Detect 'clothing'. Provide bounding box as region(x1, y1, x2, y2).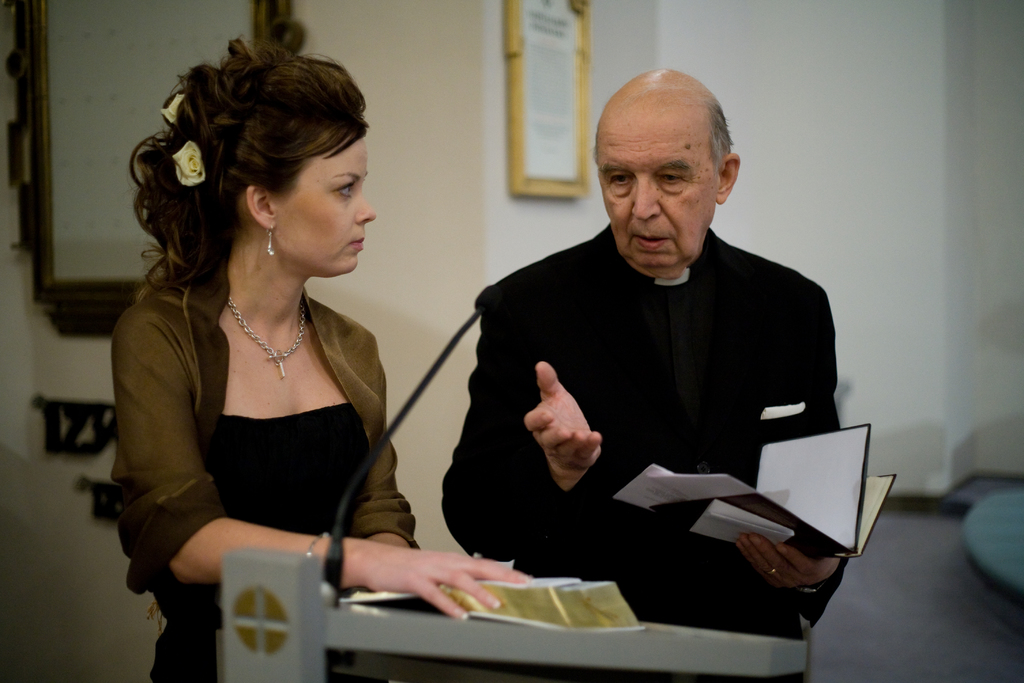
region(441, 217, 836, 645).
